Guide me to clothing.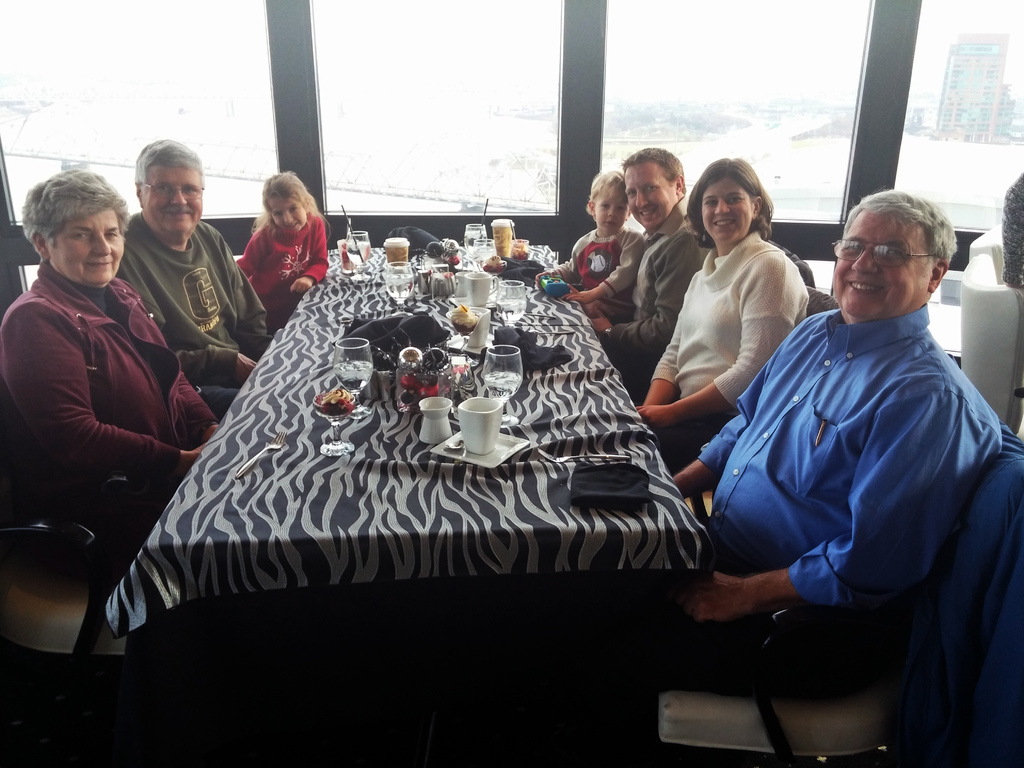
Guidance: [13,205,193,553].
